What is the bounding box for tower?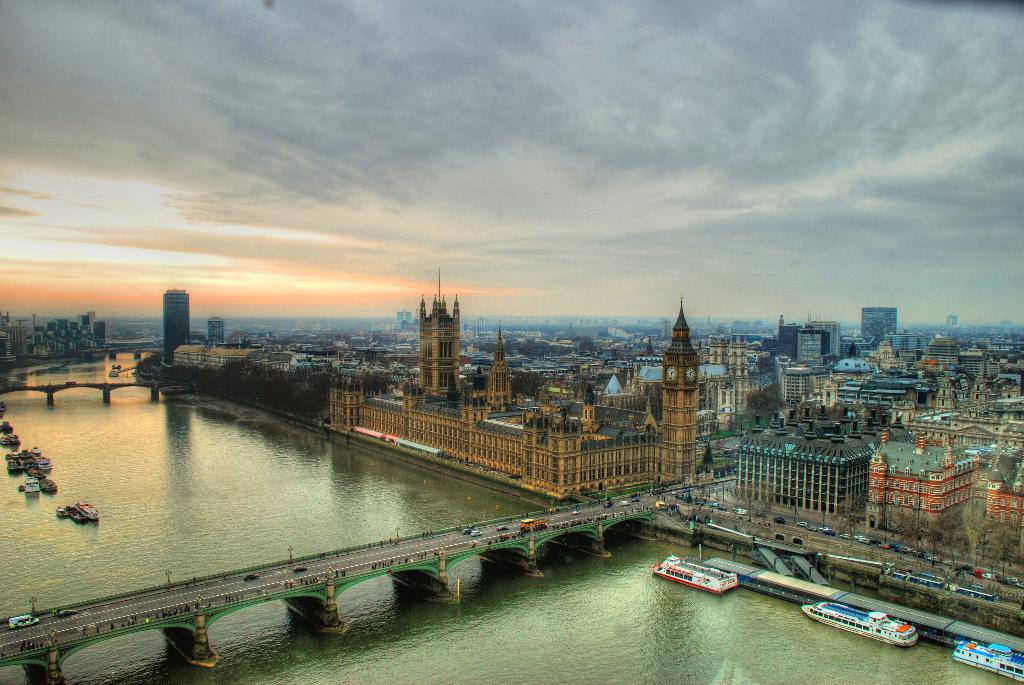
[490, 332, 518, 411].
